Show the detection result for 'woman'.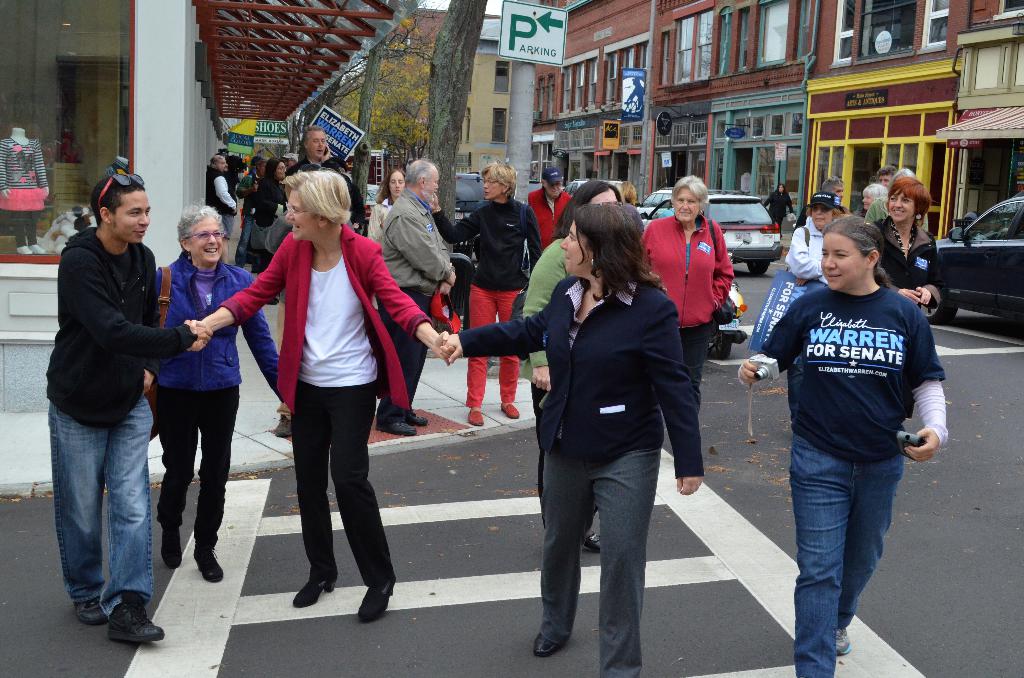
x1=186 y1=165 x2=447 y2=629.
